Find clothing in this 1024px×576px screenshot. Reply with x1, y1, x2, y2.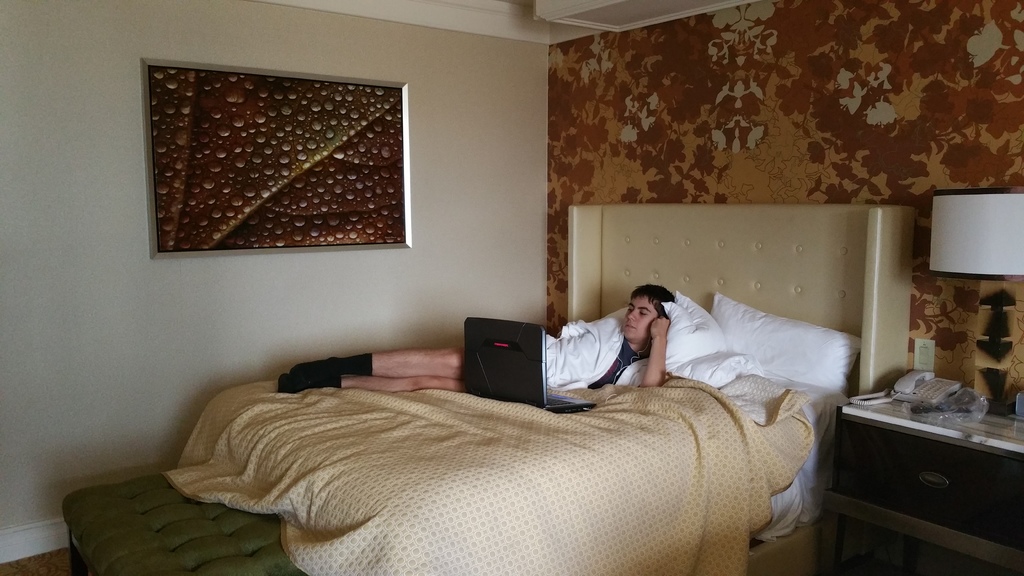
457, 310, 547, 409.
